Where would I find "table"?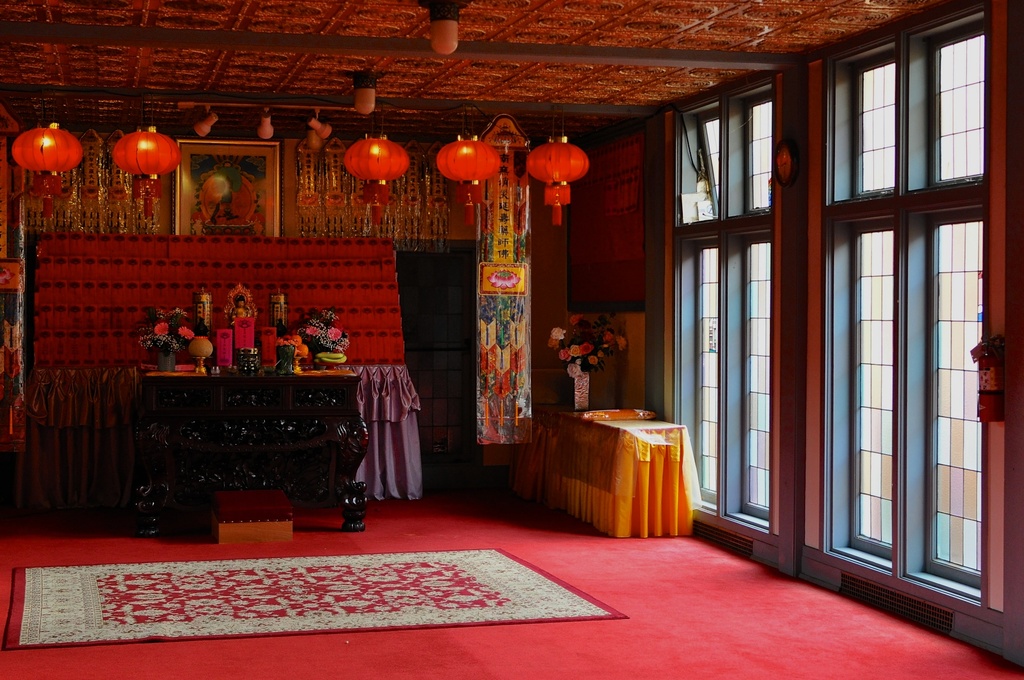
At left=530, top=401, right=711, bottom=542.
